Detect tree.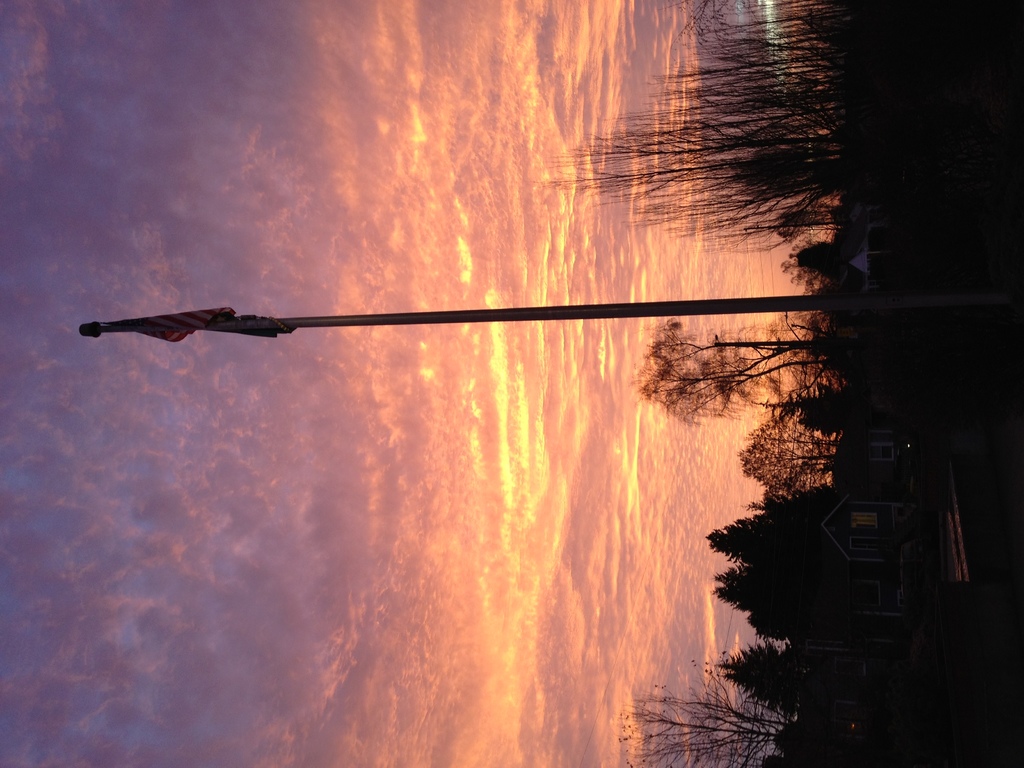
Detected at [677,0,841,51].
